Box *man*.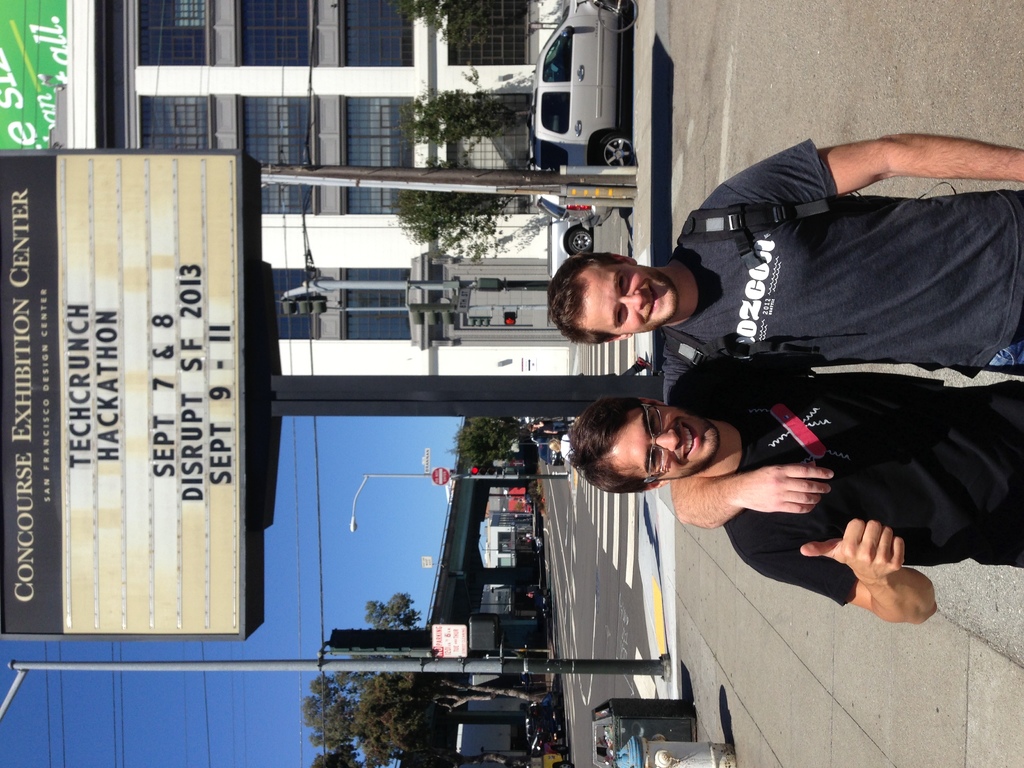
locate(572, 360, 1023, 626).
